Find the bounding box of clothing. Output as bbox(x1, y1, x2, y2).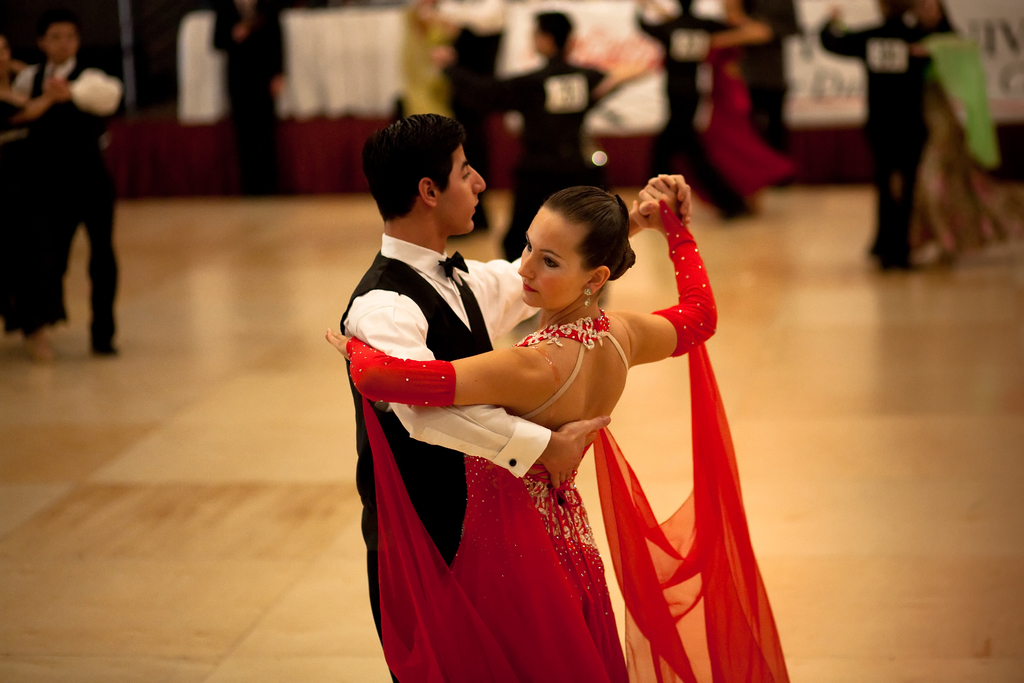
bbox(821, 19, 930, 261).
